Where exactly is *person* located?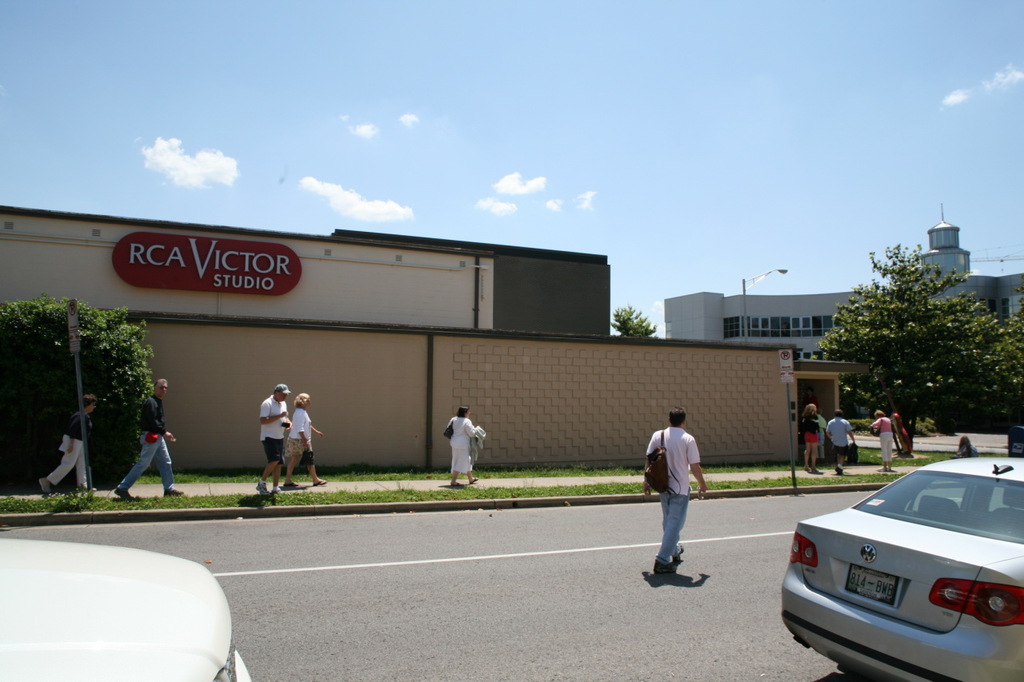
Its bounding box is box(802, 394, 822, 470).
